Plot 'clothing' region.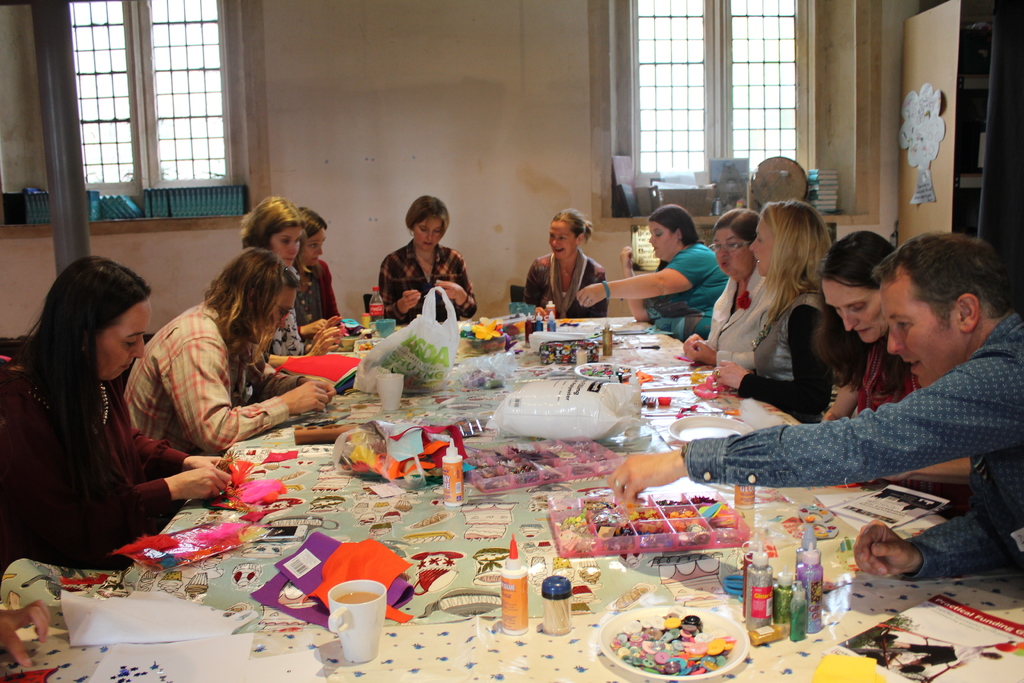
Plotted at (691, 288, 1019, 519).
